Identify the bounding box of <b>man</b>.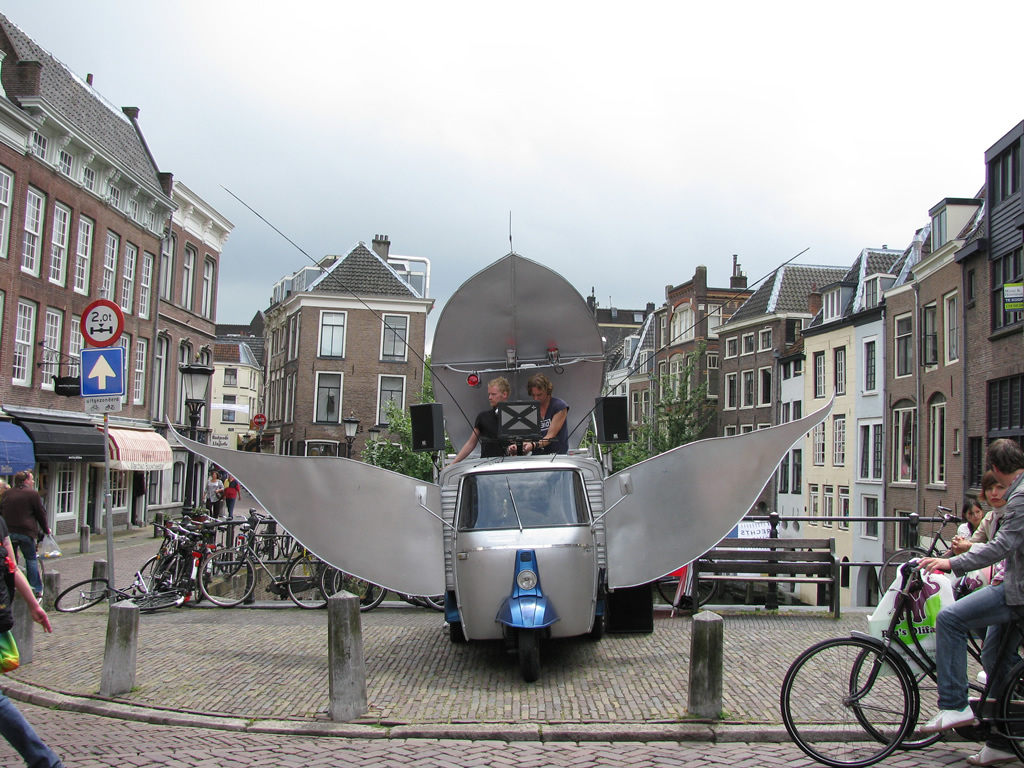
l=0, t=465, r=52, b=593.
